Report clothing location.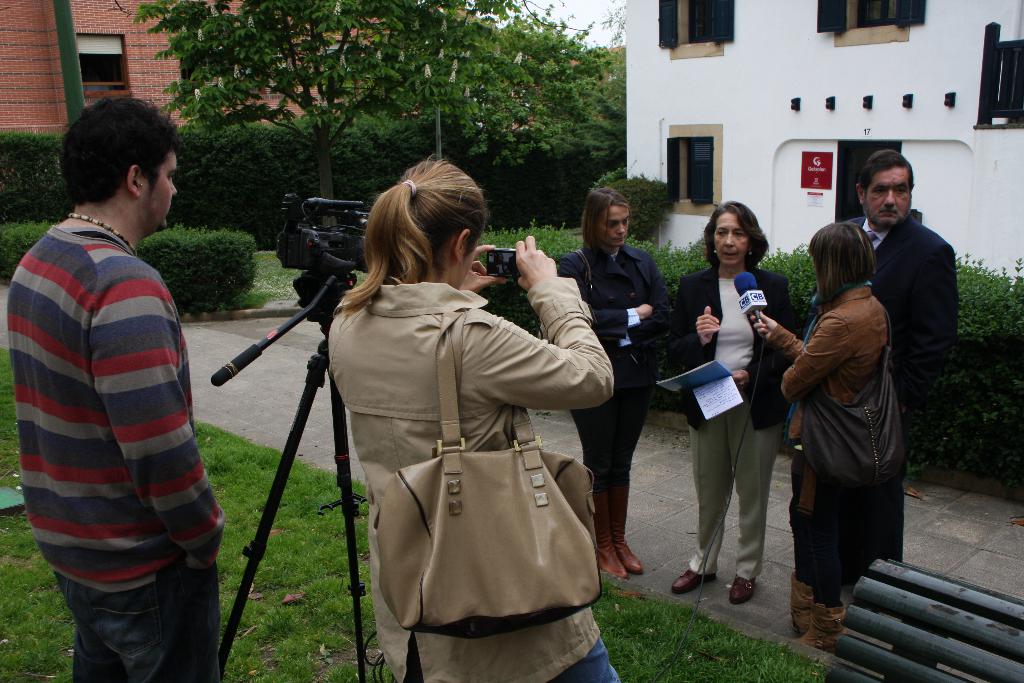
Report: [left=561, top=240, right=666, bottom=479].
